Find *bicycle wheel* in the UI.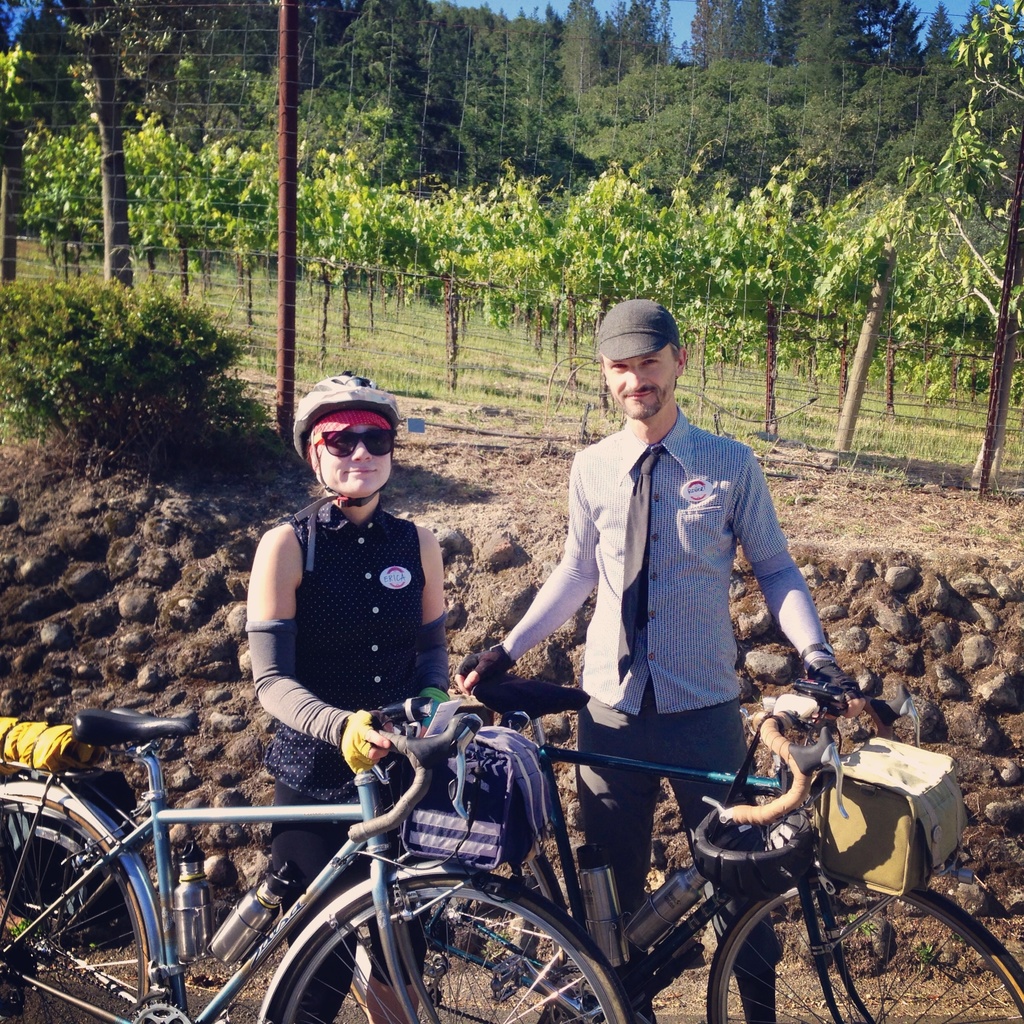
UI element at crop(707, 851, 1023, 1023).
